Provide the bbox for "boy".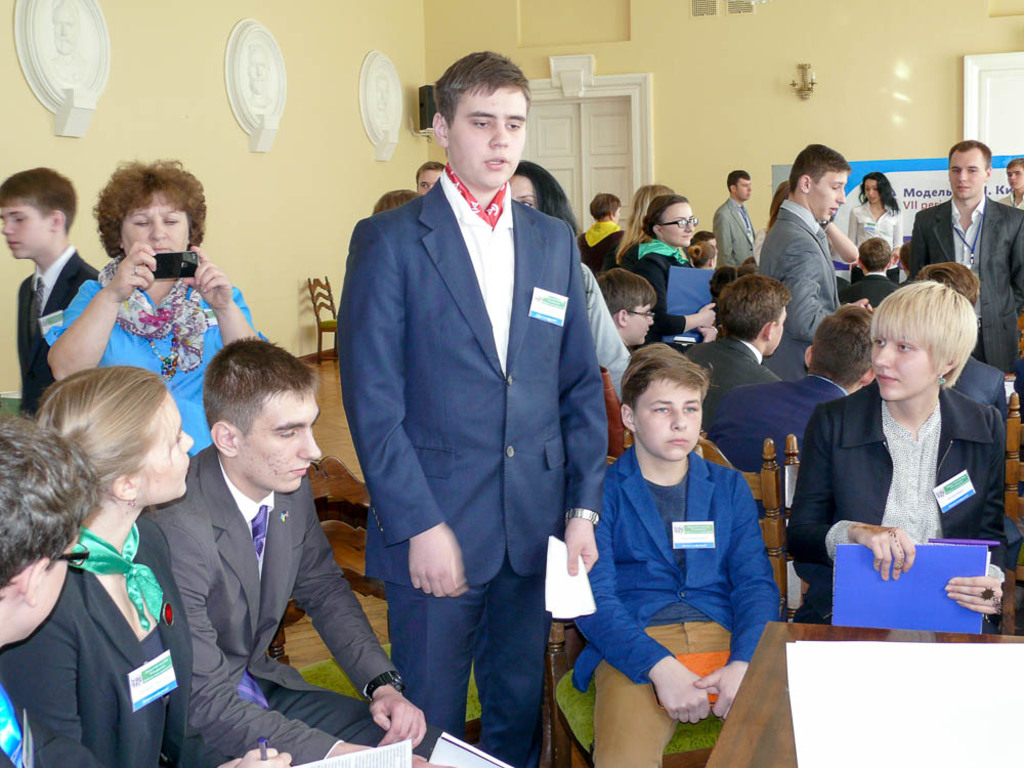
left=579, top=325, right=796, bottom=728.
